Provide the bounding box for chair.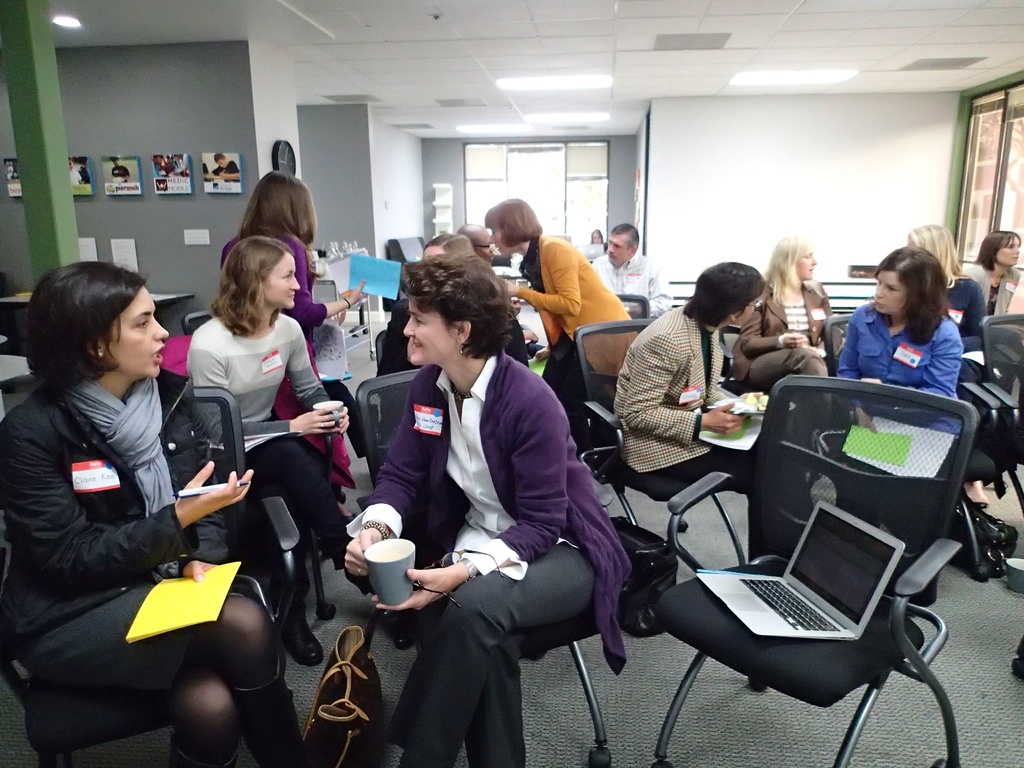
bbox(980, 310, 1023, 516).
